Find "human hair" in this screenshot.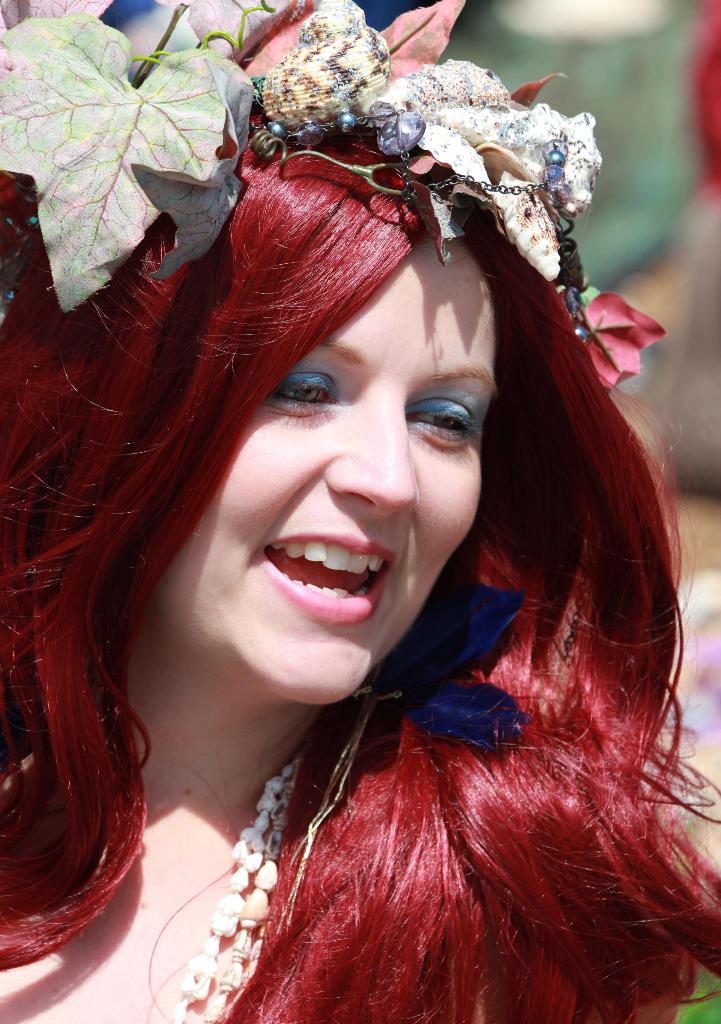
The bounding box for "human hair" is rect(44, 69, 668, 967).
